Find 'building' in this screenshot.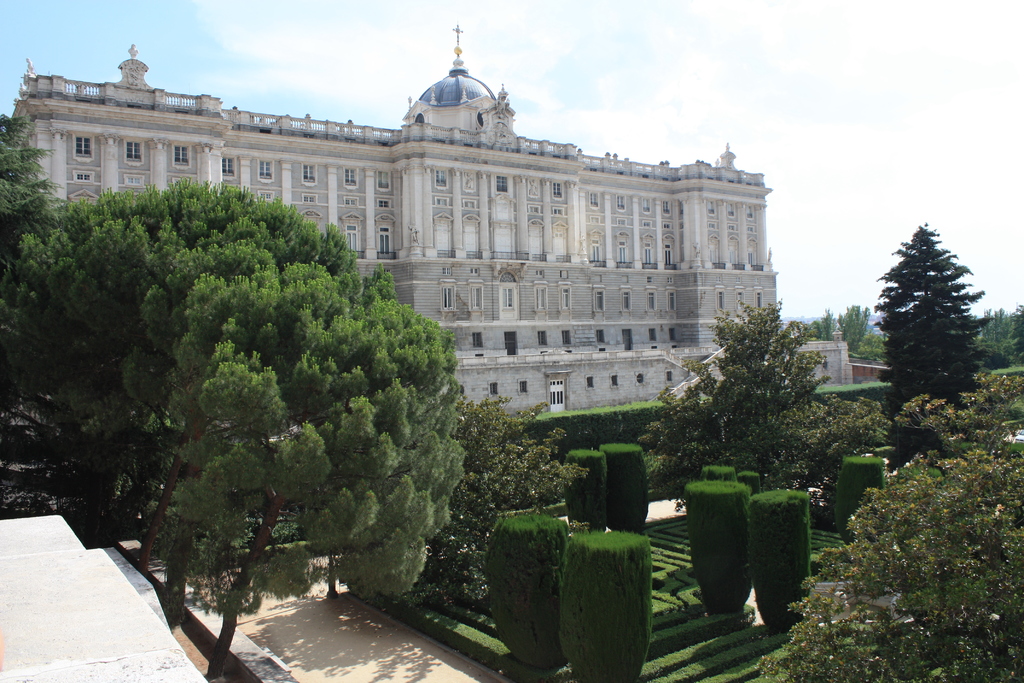
The bounding box for 'building' is <box>10,21,854,413</box>.
